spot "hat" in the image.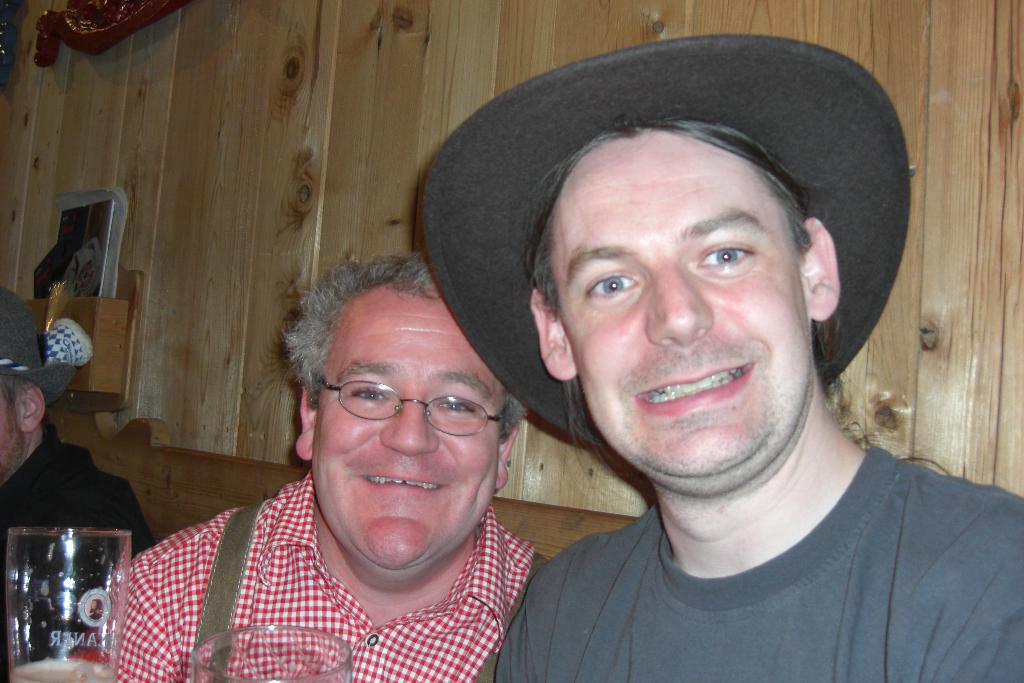
"hat" found at BBox(421, 37, 910, 450).
